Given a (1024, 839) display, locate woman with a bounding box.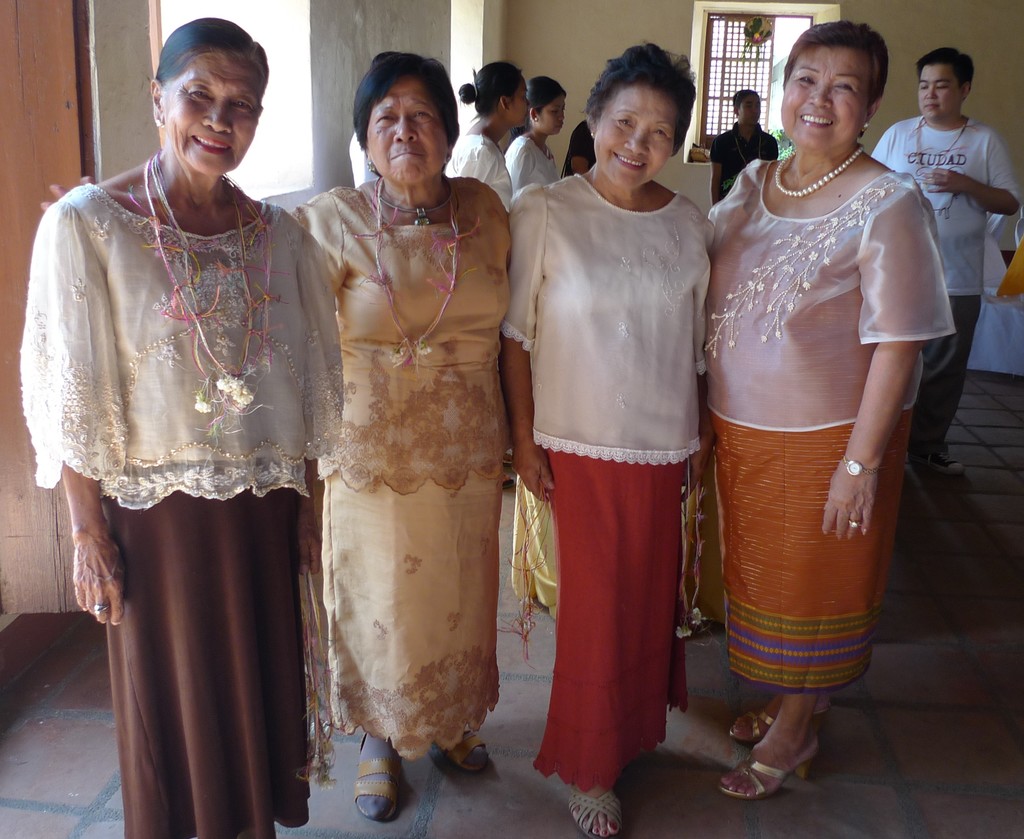
Located: bbox(688, 28, 940, 766).
